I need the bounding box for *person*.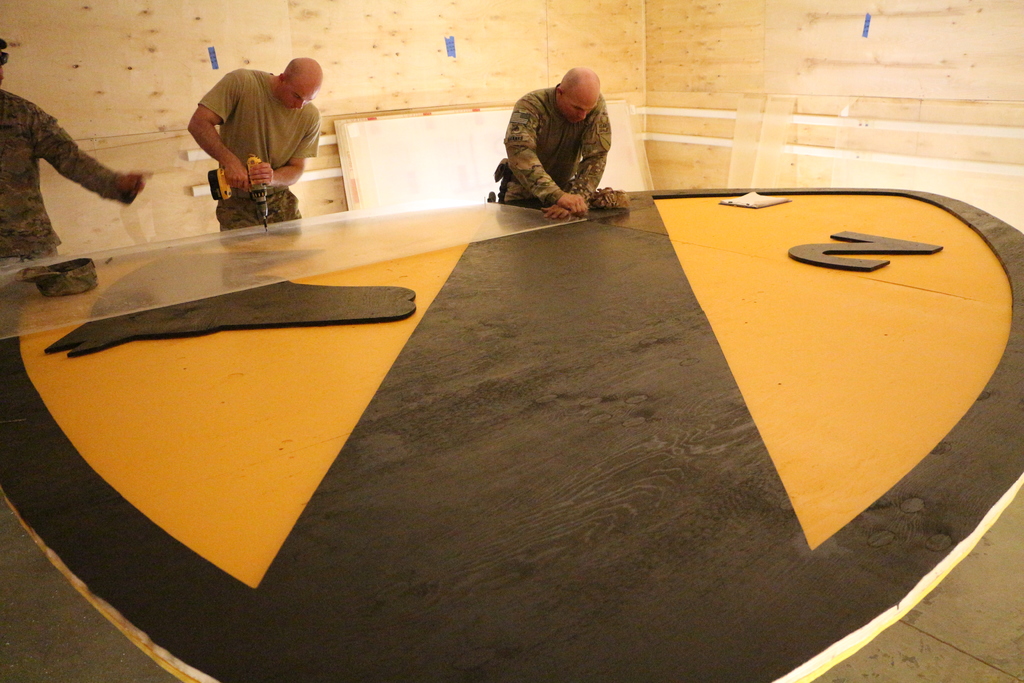
Here it is: bbox(1, 40, 149, 265).
